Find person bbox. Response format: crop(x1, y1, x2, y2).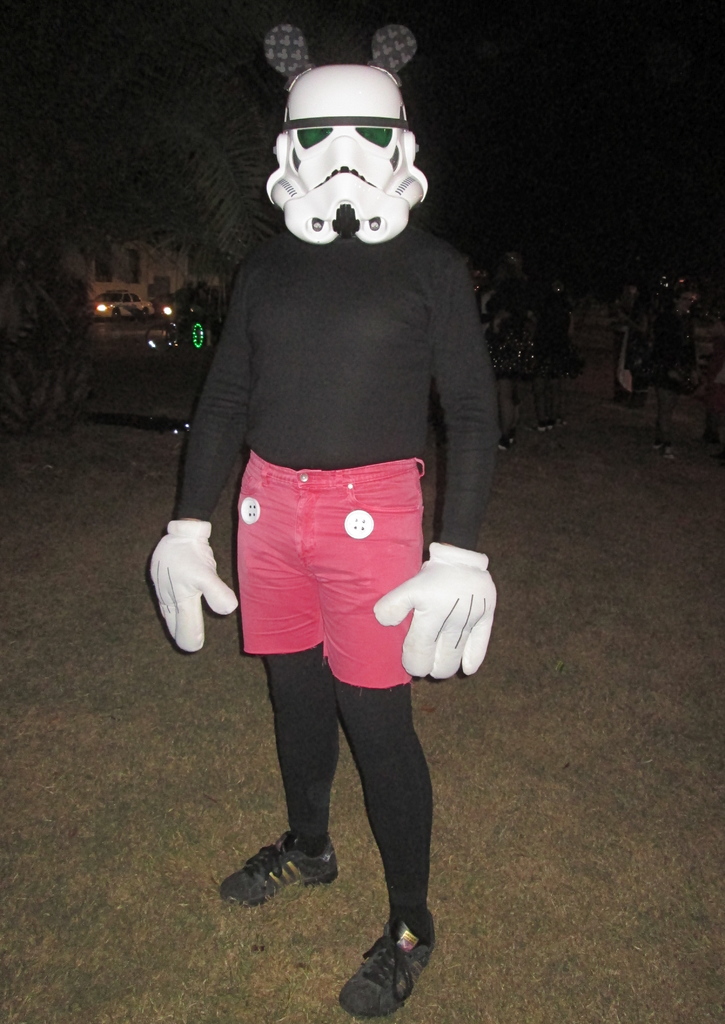
crop(610, 275, 651, 408).
